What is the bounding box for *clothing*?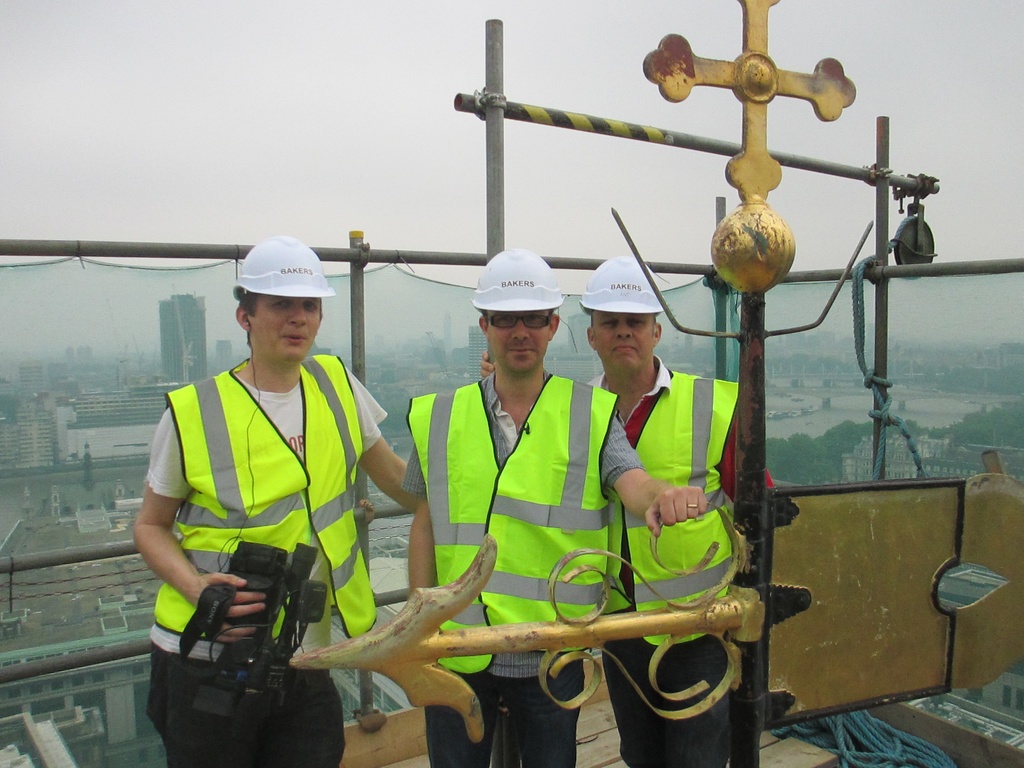
{"left": 148, "top": 355, "right": 382, "bottom": 764}.
